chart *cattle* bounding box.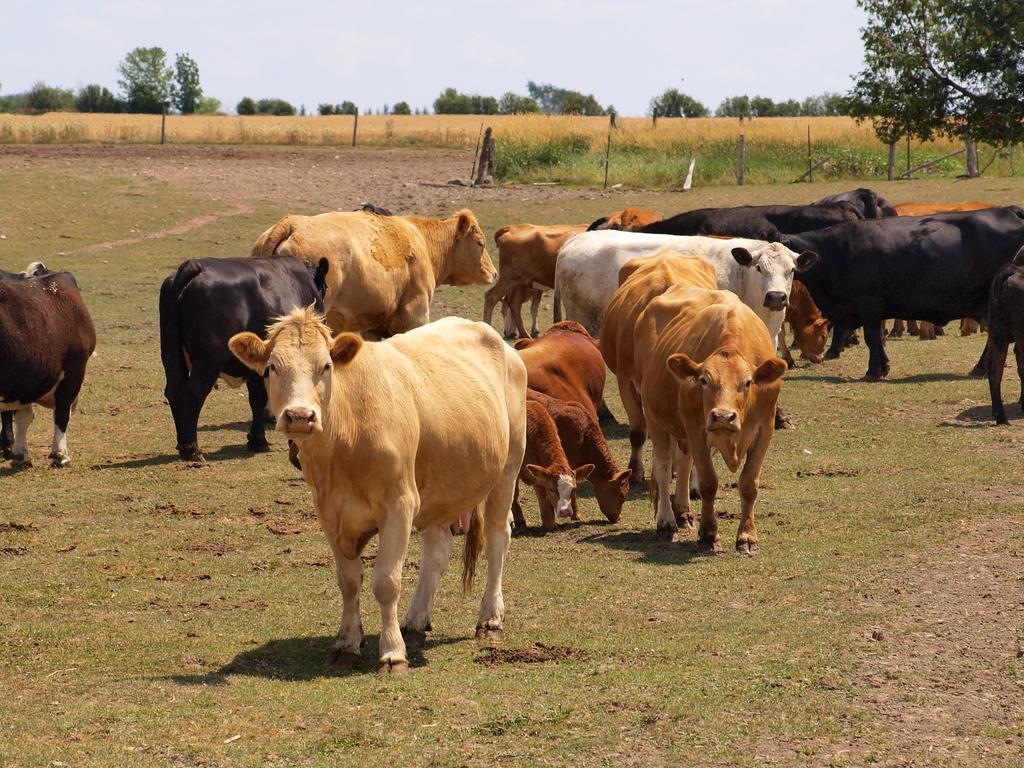
Charted: [632, 288, 784, 553].
